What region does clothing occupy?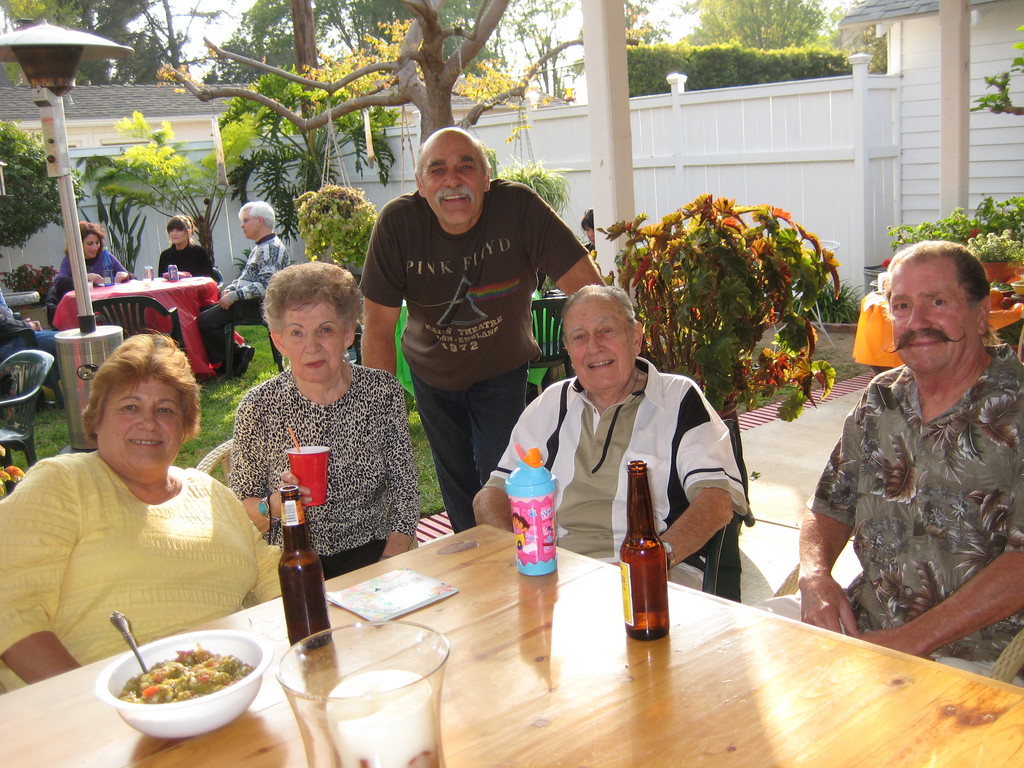
<region>750, 339, 1021, 687</region>.
